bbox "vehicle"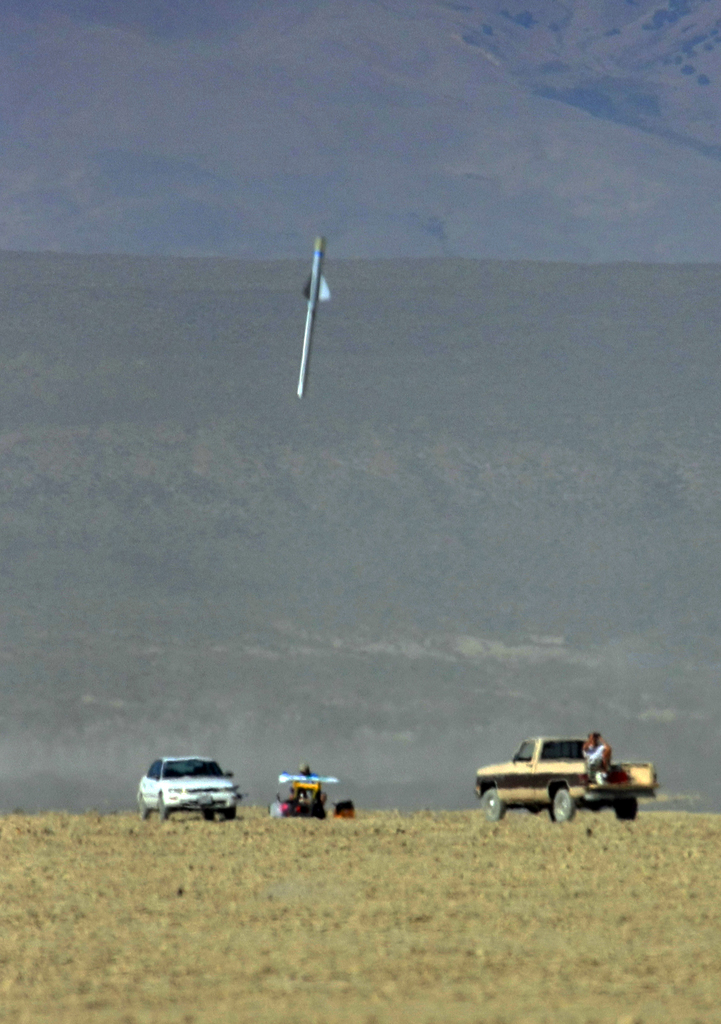
left=268, top=769, right=341, bottom=829
